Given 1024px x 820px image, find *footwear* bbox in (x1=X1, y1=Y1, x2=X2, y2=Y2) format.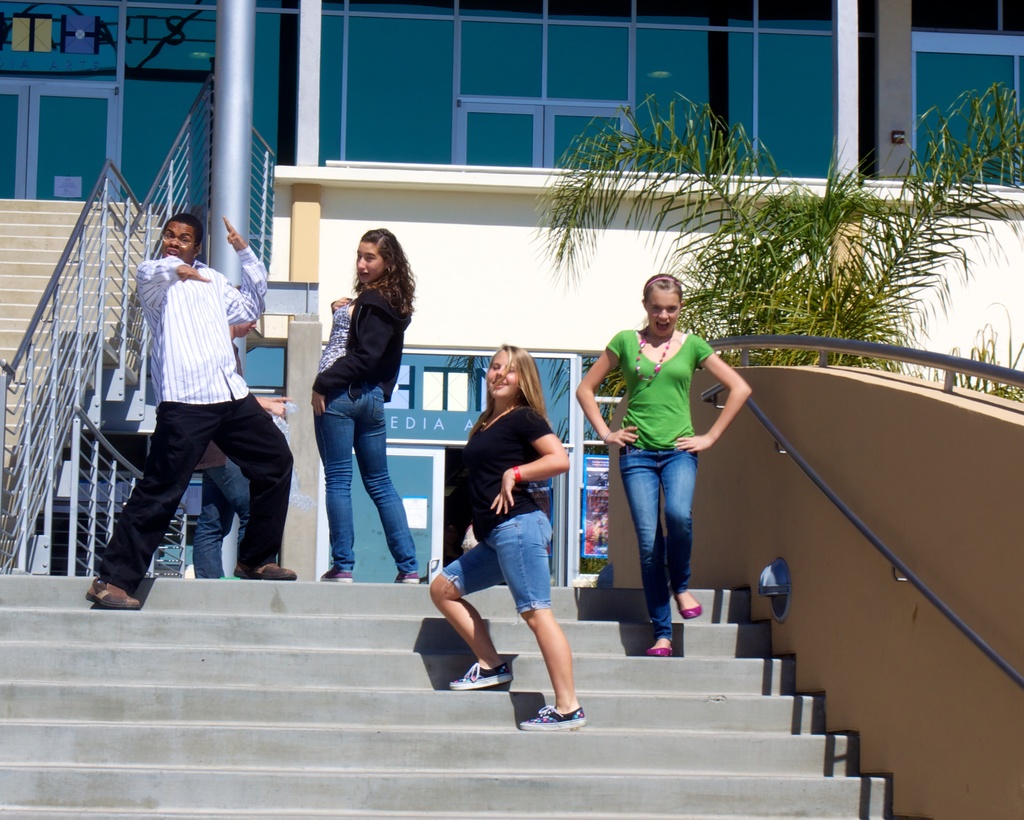
(x1=85, y1=576, x2=138, y2=612).
